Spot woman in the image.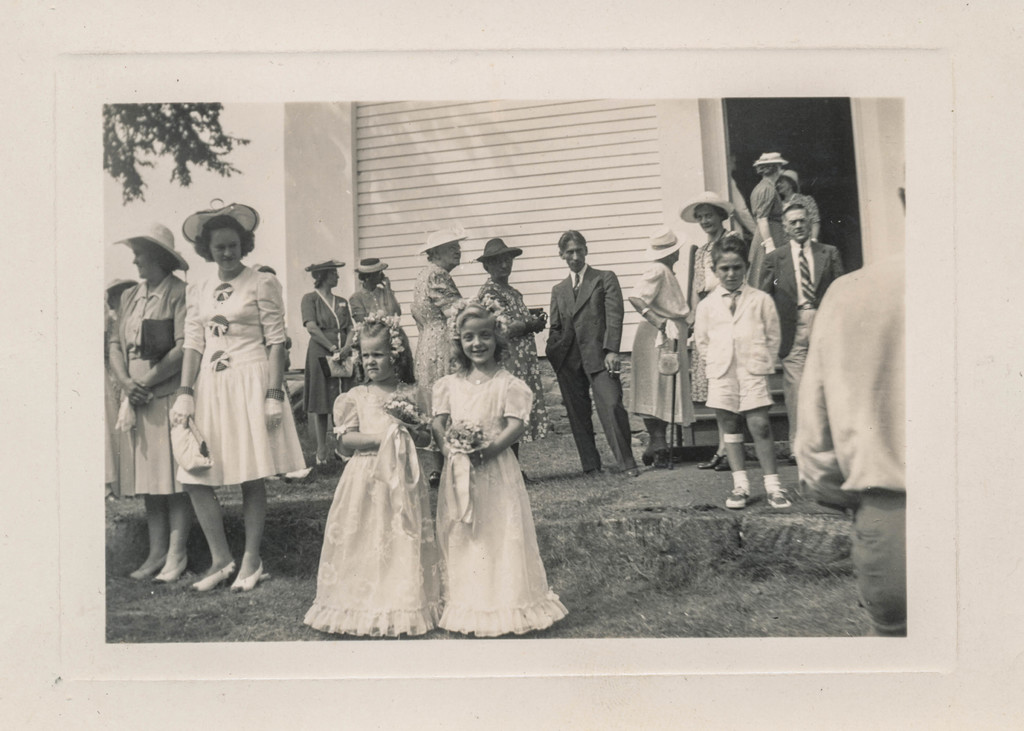
woman found at bbox=[472, 229, 554, 481].
